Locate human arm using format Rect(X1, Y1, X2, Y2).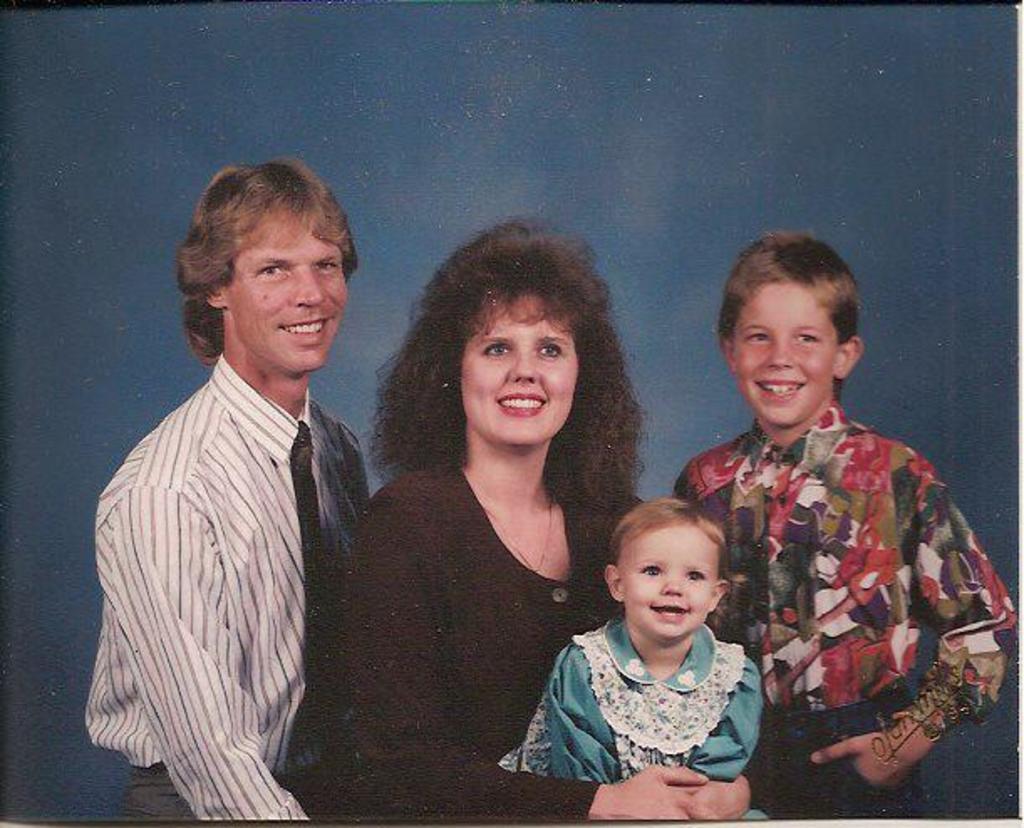
Rect(806, 468, 1017, 798).
